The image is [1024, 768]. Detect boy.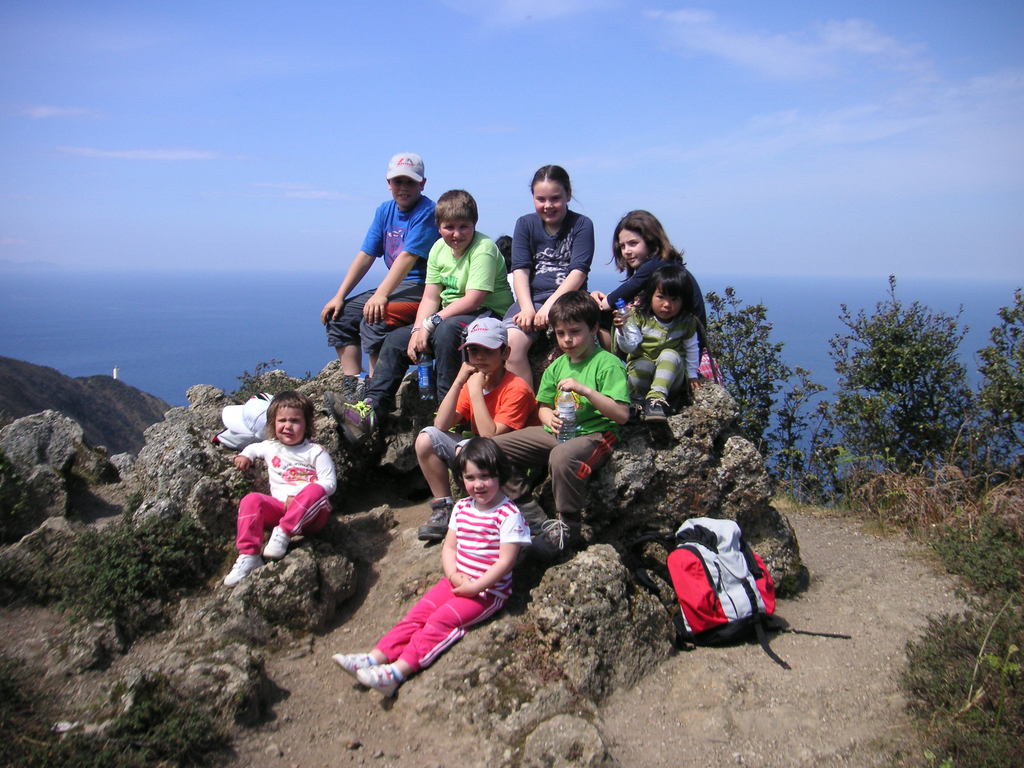
Detection: select_region(413, 315, 540, 545).
